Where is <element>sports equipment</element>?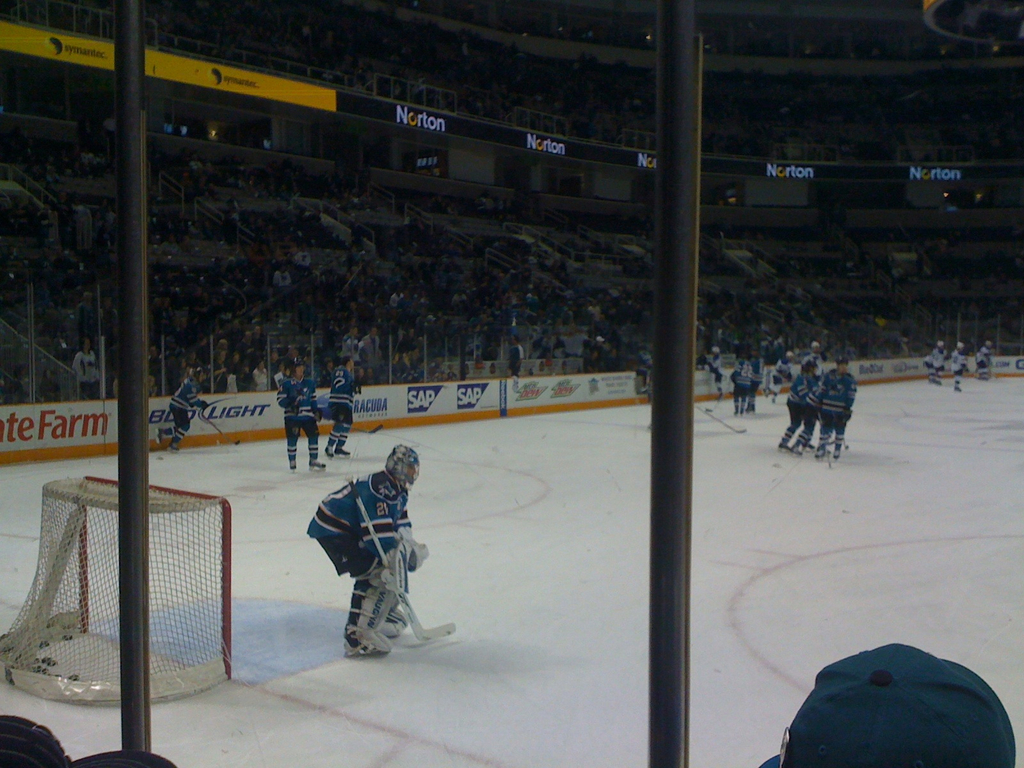
locate(694, 404, 748, 438).
